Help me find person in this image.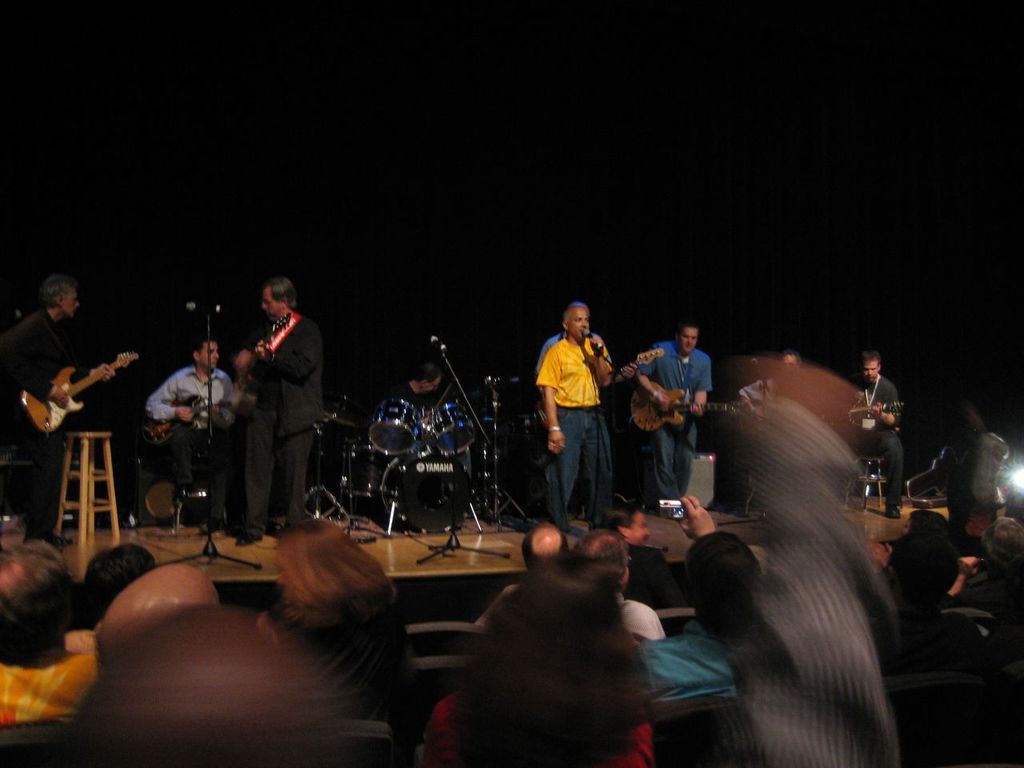
Found it: bbox(418, 562, 655, 767).
